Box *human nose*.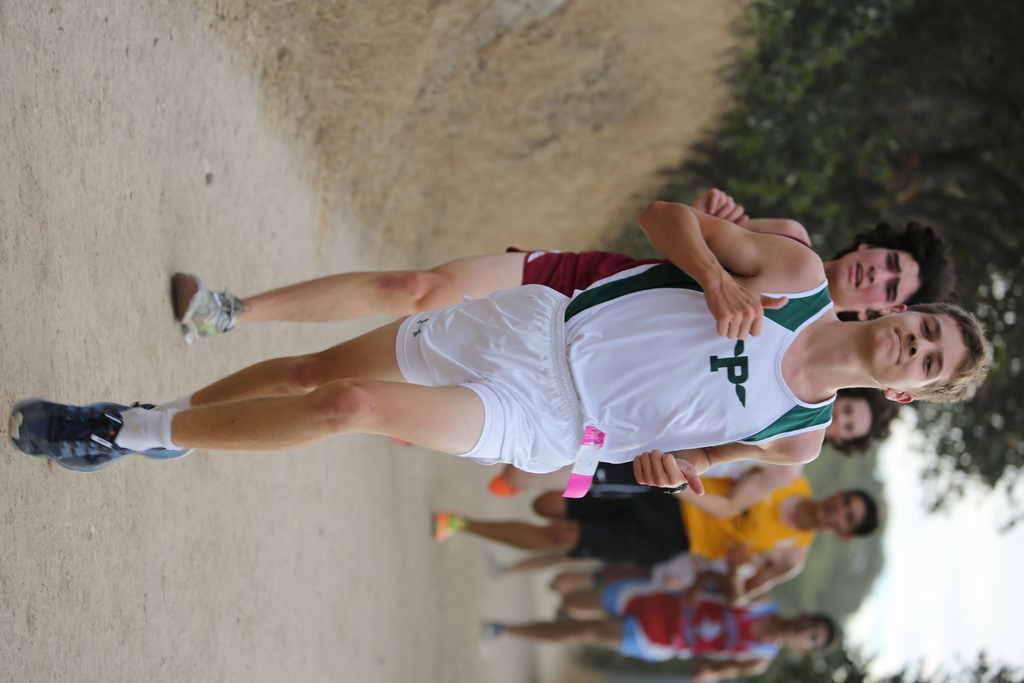
crop(909, 333, 940, 358).
